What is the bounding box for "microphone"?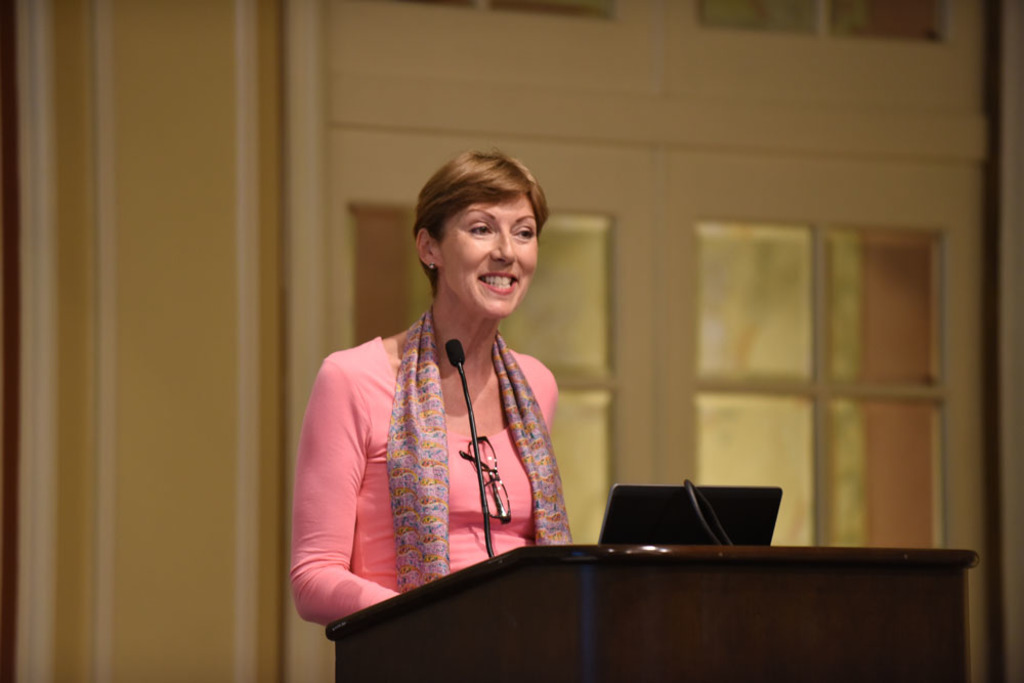
{"left": 438, "top": 331, "right": 505, "bottom": 567}.
